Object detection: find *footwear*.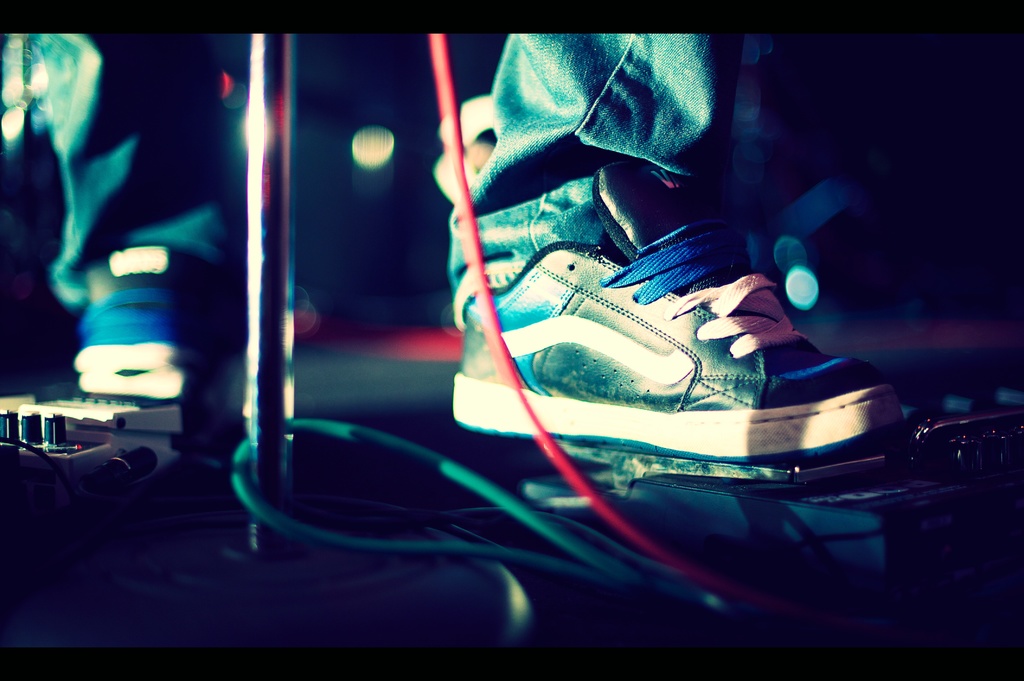
74 250 213 396.
